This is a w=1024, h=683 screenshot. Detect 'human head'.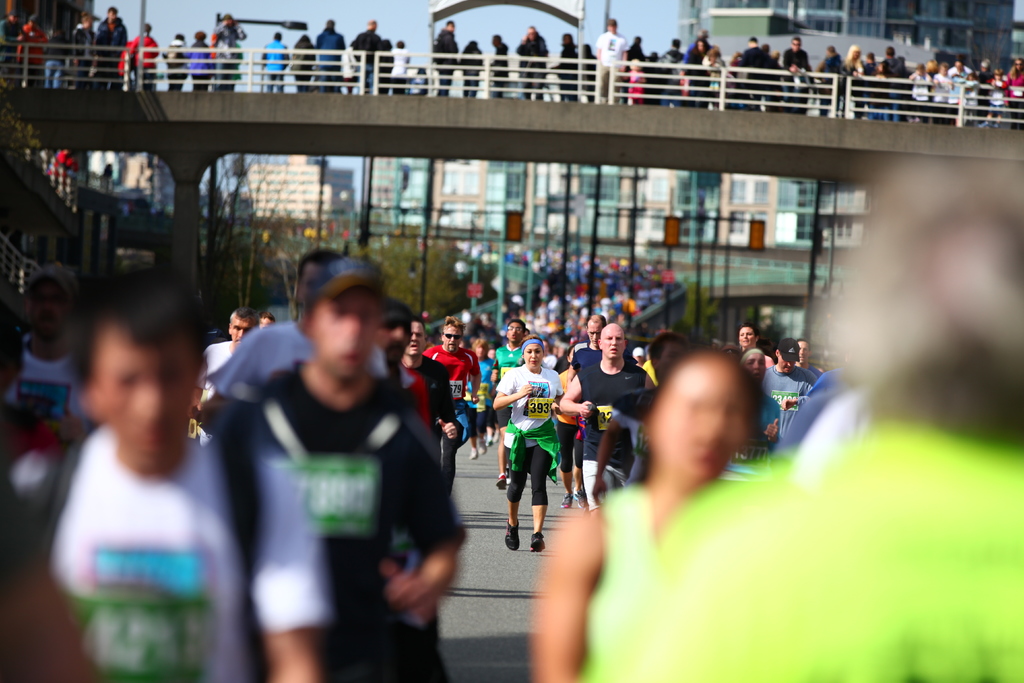
box=[938, 62, 950, 79].
